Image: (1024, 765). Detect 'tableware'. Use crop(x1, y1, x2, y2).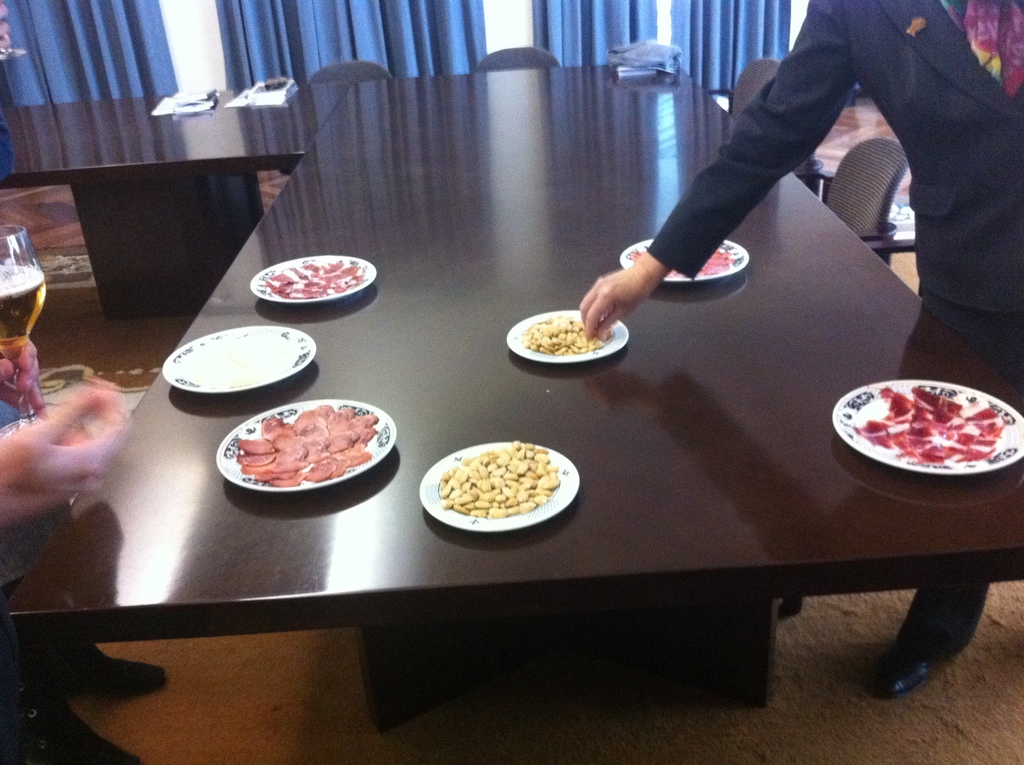
crop(0, 220, 51, 440).
